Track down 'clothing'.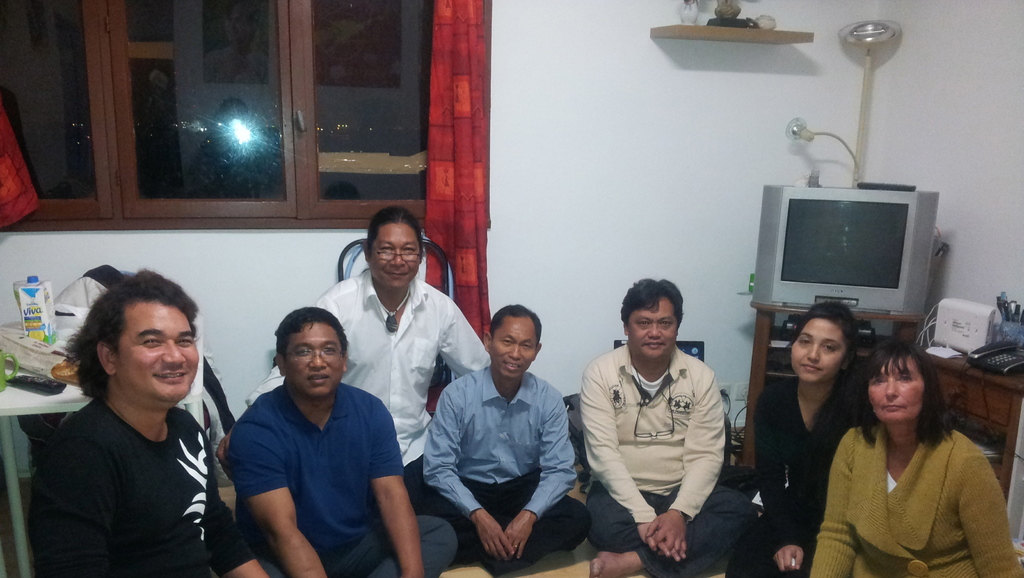
Tracked to {"x1": 44, "y1": 394, "x2": 255, "y2": 577}.
